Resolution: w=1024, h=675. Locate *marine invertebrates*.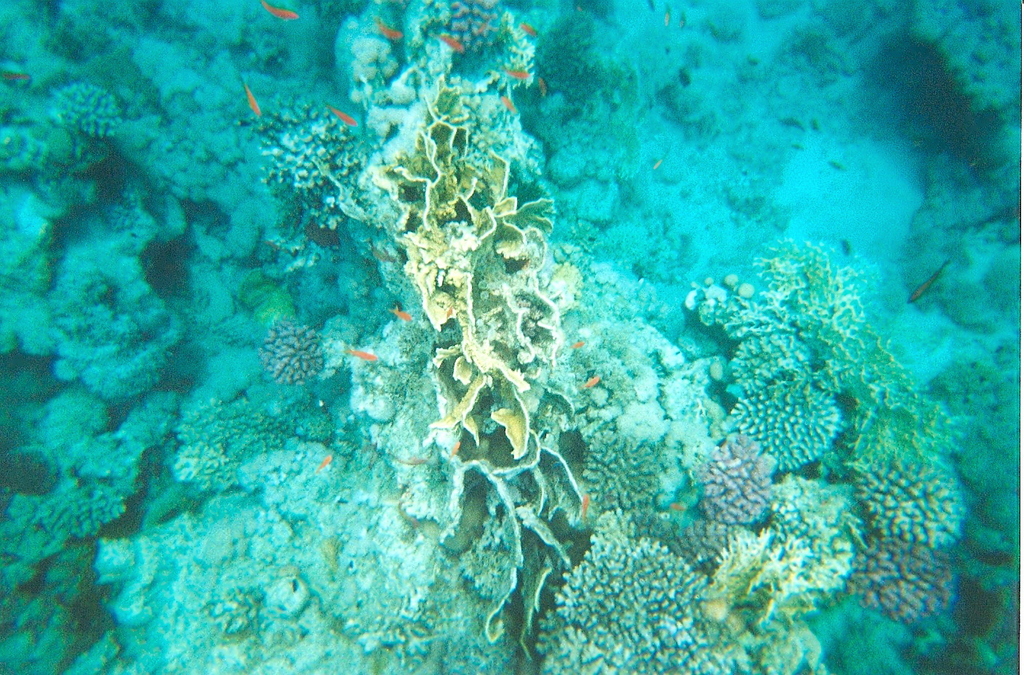
crop(6, 109, 89, 193).
